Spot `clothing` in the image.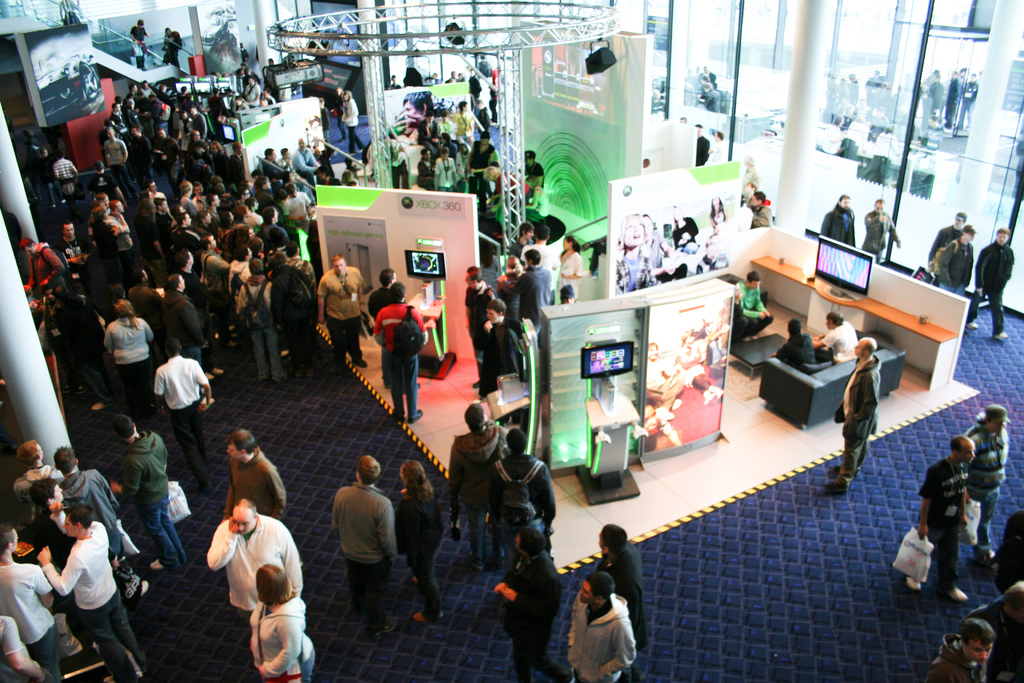
`clothing` found at [left=316, top=272, right=369, bottom=363].
